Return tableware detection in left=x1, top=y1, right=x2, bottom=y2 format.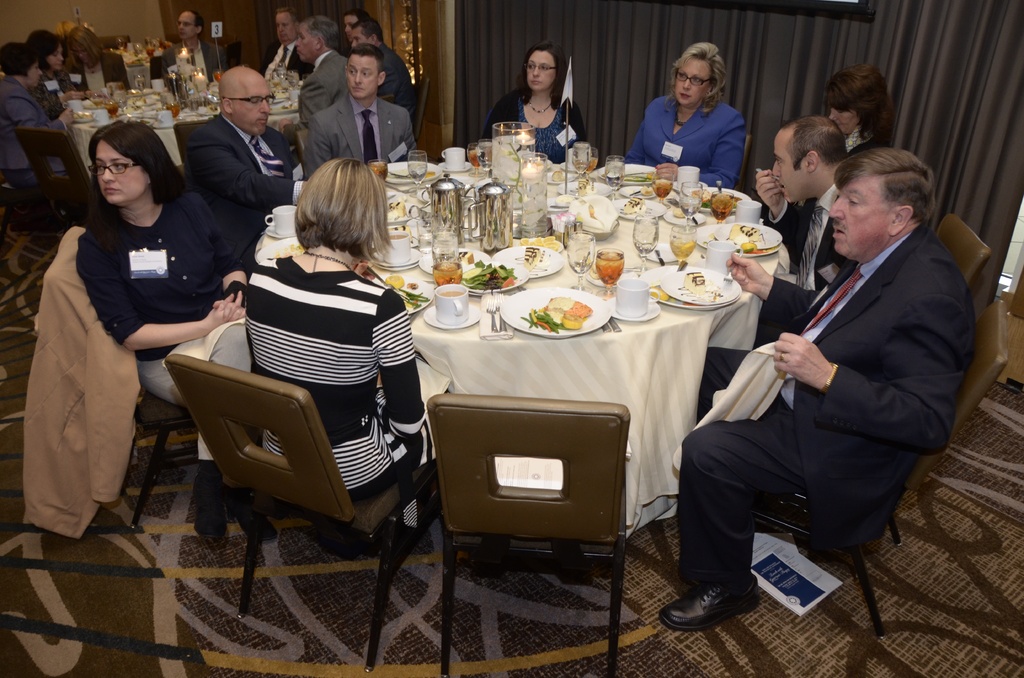
left=391, top=283, right=436, bottom=315.
